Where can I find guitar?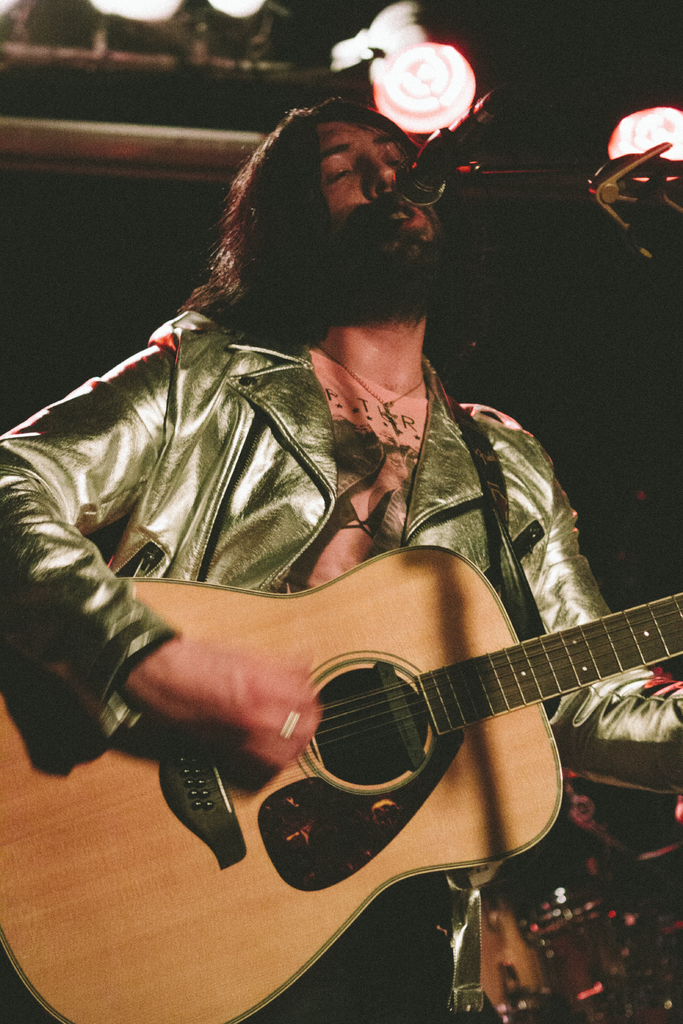
You can find it at box(33, 472, 681, 988).
